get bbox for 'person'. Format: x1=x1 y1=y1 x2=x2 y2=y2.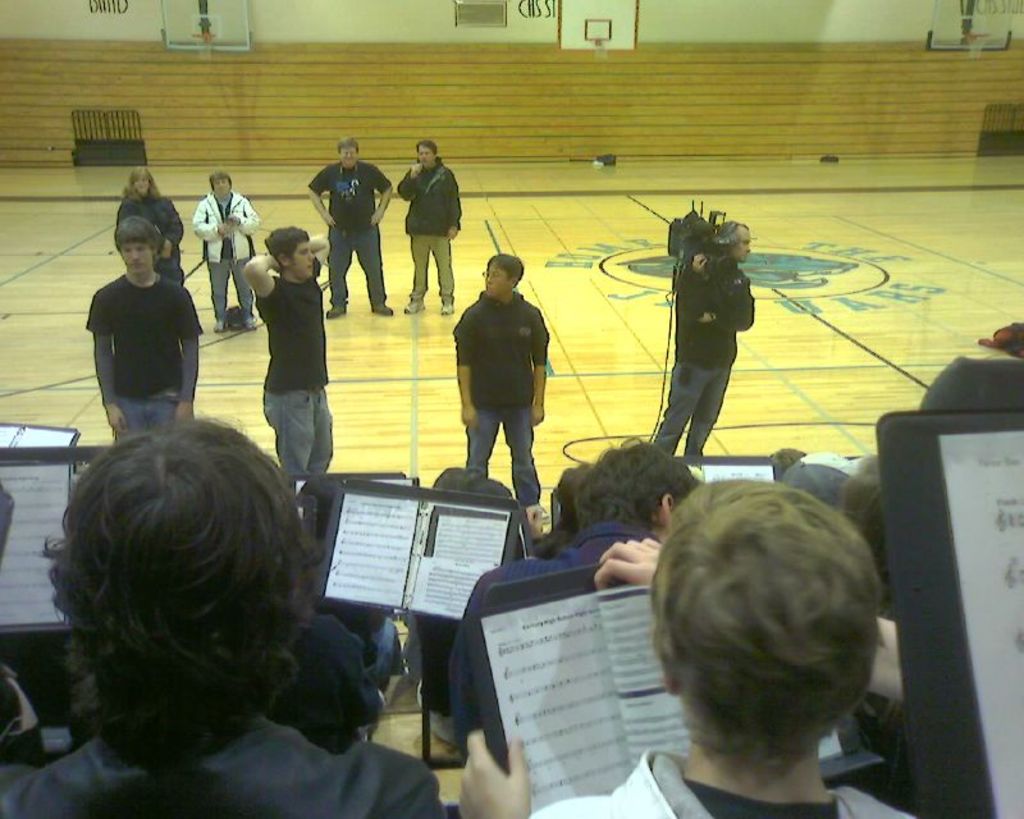
x1=239 y1=220 x2=330 y2=477.
